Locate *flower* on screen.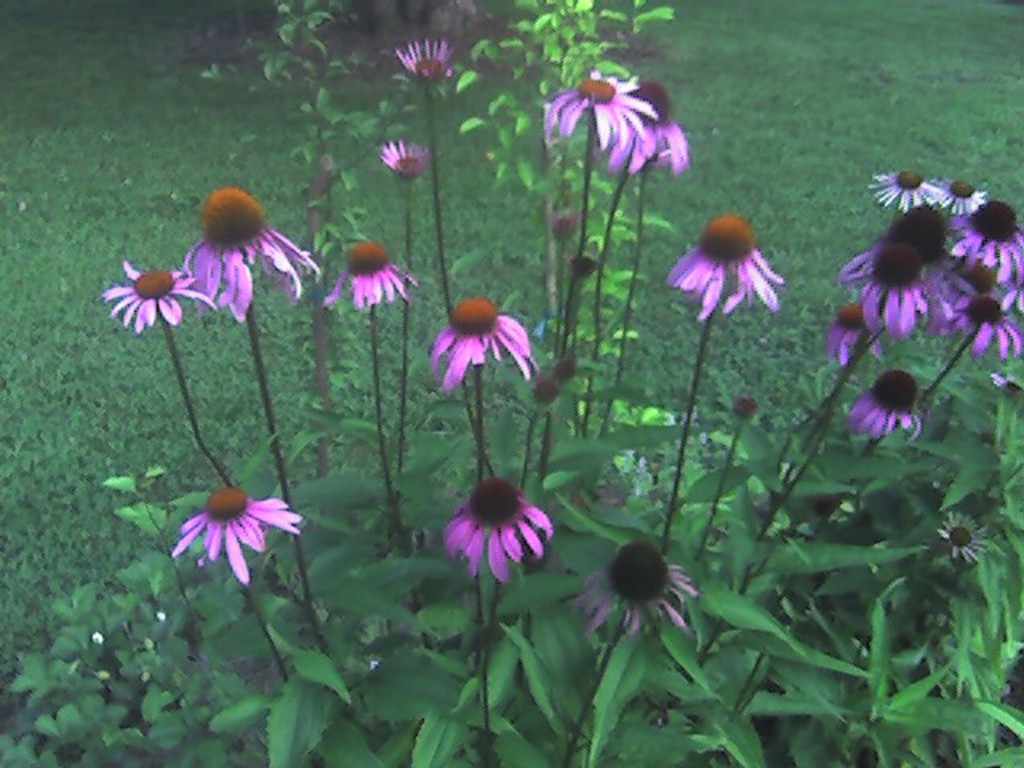
On screen at [867, 163, 952, 208].
